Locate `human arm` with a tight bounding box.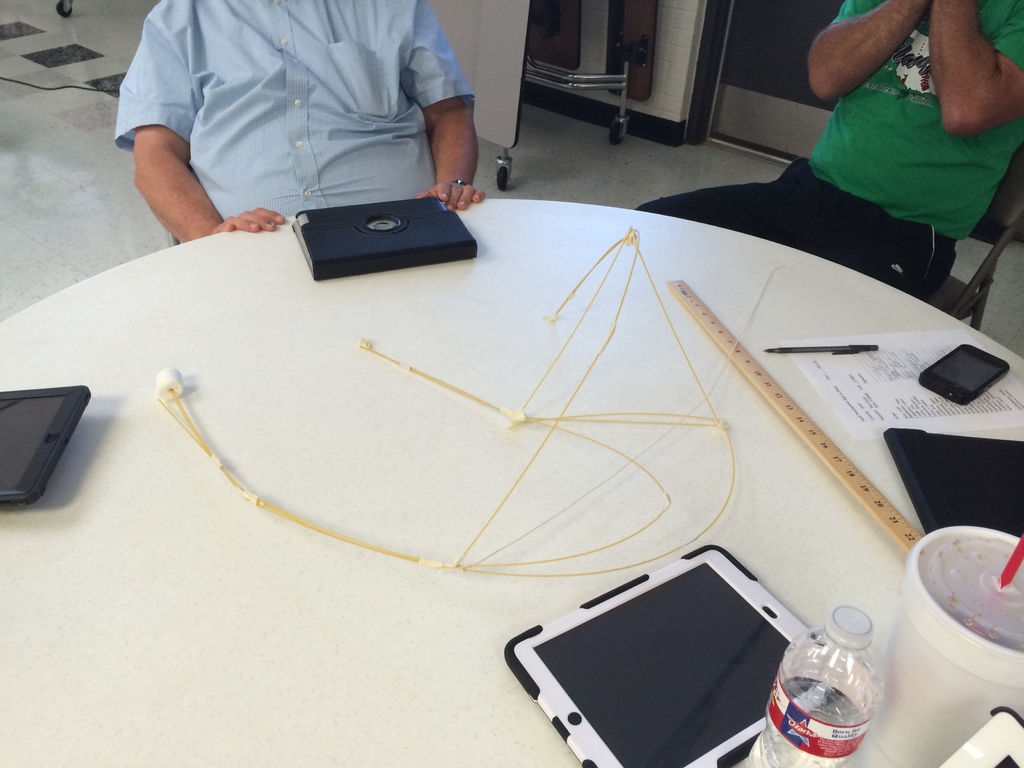
(x1=137, y1=1, x2=289, y2=246).
